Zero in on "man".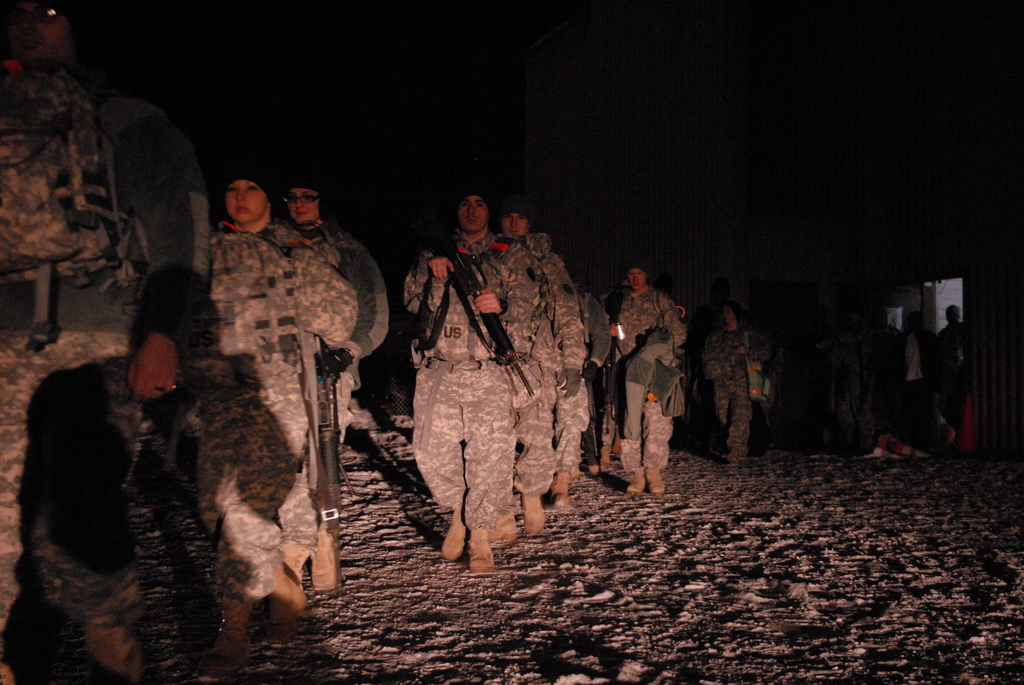
Zeroed in: box=[935, 299, 964, 445].
